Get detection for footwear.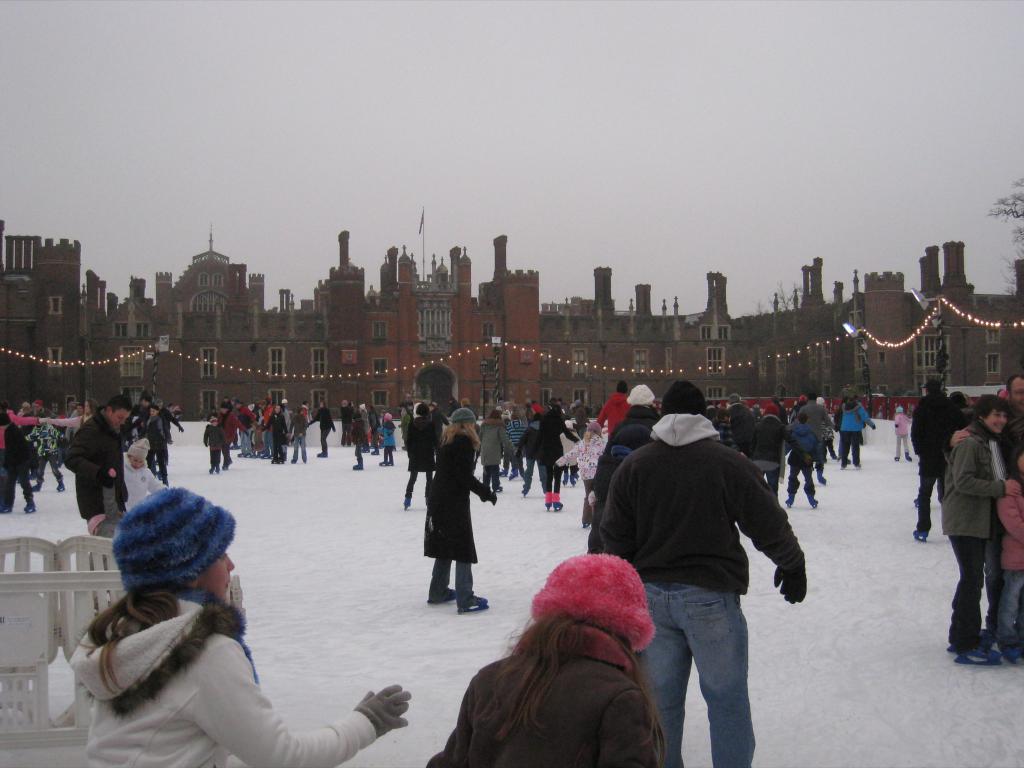
Detection: {"x1": 500, "y1": 468, "x2": 510, "y2": 477}.
